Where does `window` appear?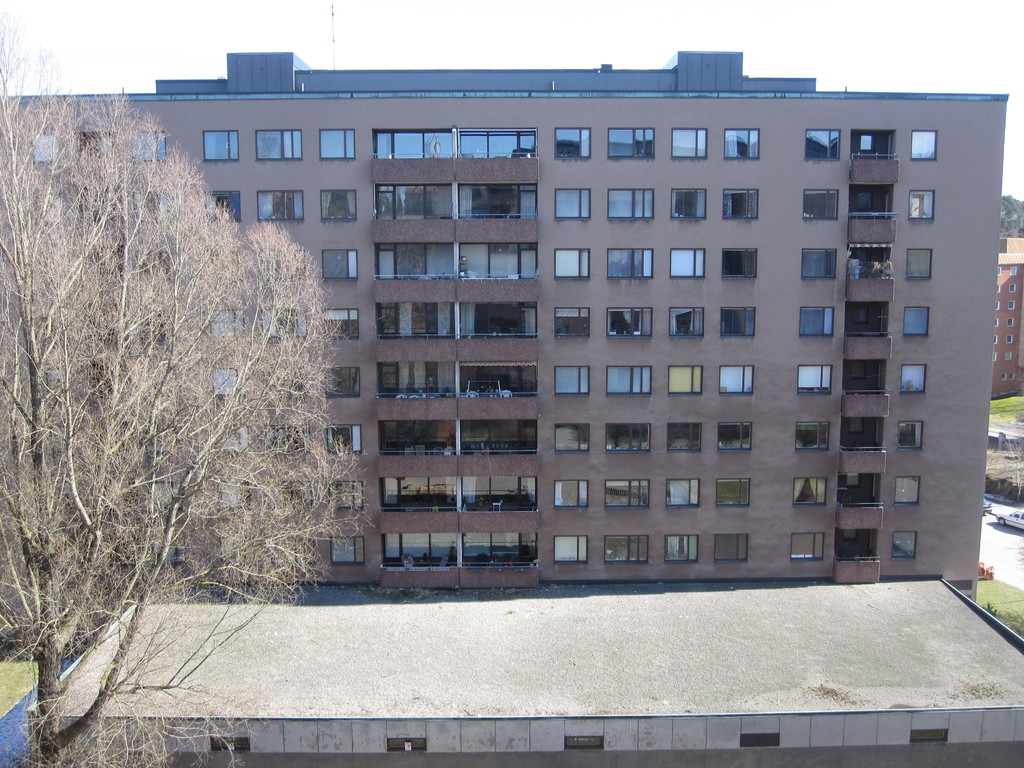
Appears at {"left": 717, "top": 365, "right": 751, "bottom": 396}.
